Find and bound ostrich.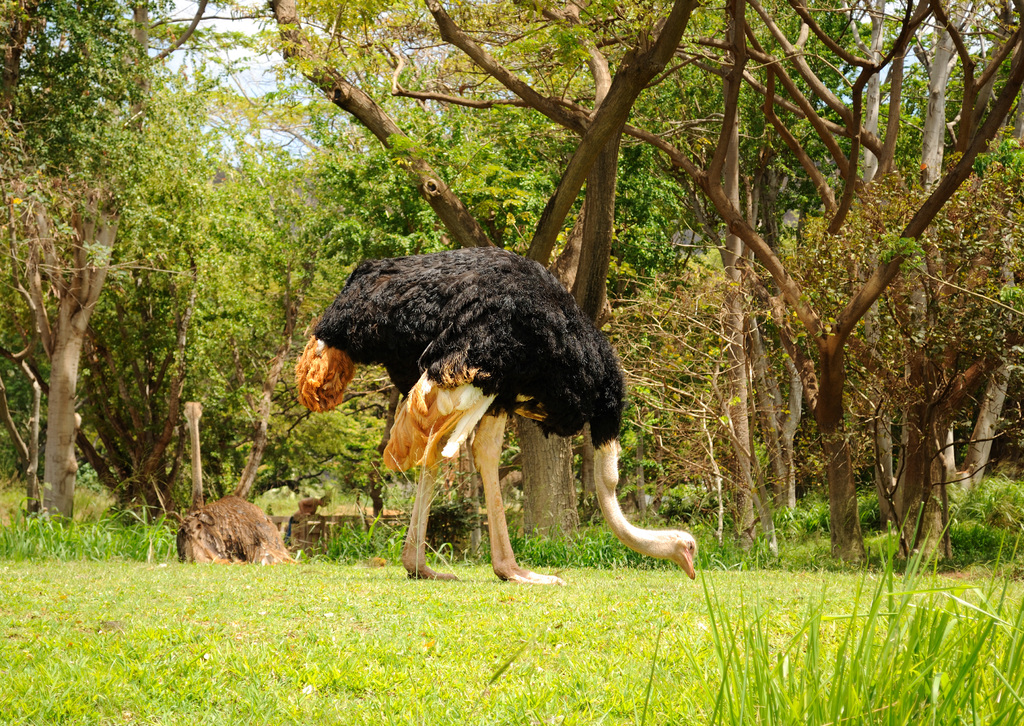
Bound: box=[173, 397, 293, 563].
